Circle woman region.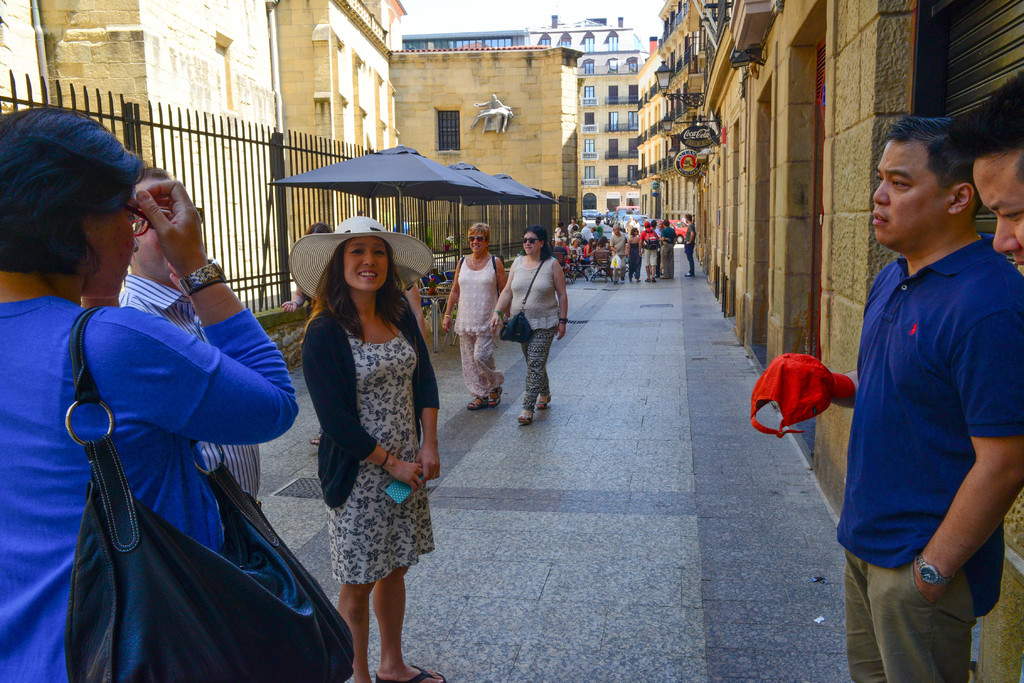
Region: box(628, 228, 640, 281).
